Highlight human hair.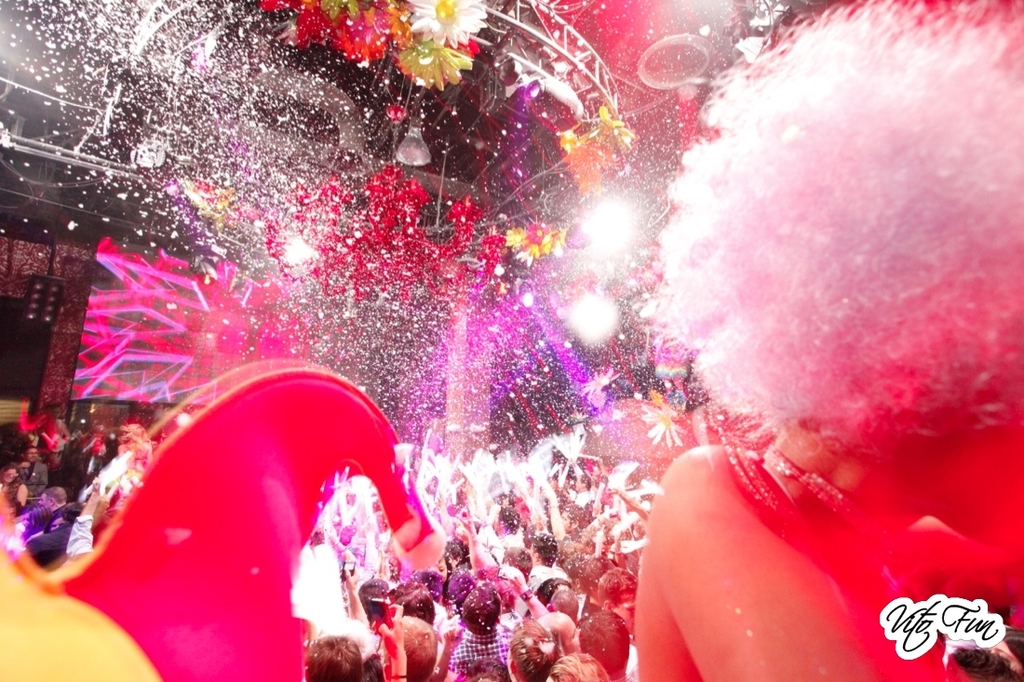
Highlighted region: bbox(302, 634, 364, 681).
